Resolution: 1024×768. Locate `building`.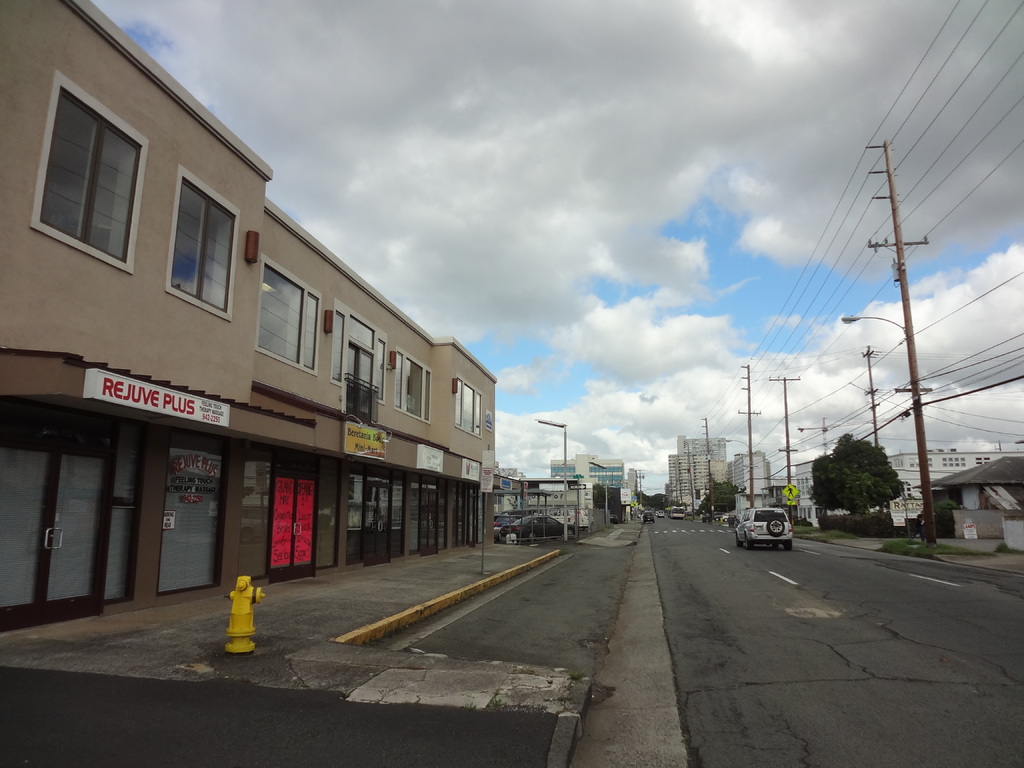
[left=0, top=0, right=497, bottom=615].
